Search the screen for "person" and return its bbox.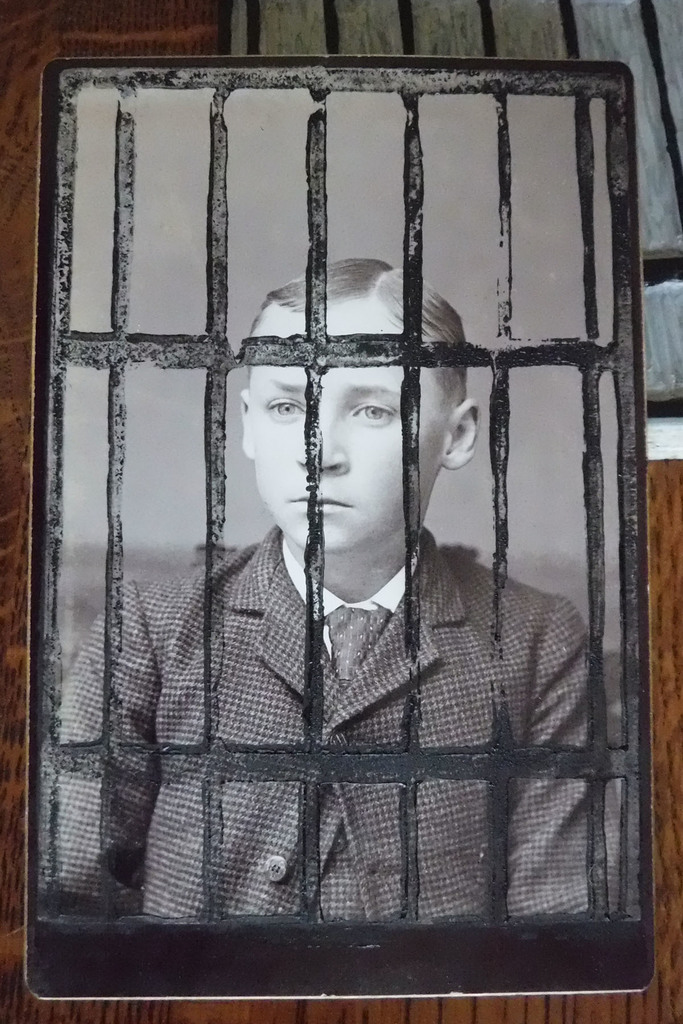
Found: (left=70, top=211, right=616, bottom=951).
